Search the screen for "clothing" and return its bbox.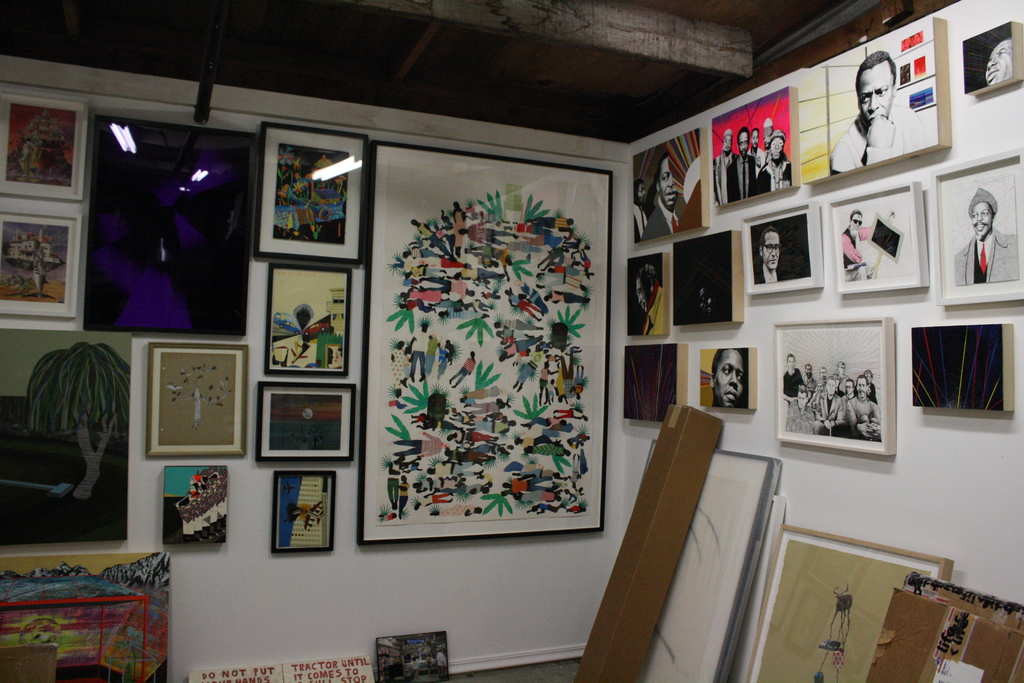
Found: (x1=783, y1=368, x2=876, y2=441).
